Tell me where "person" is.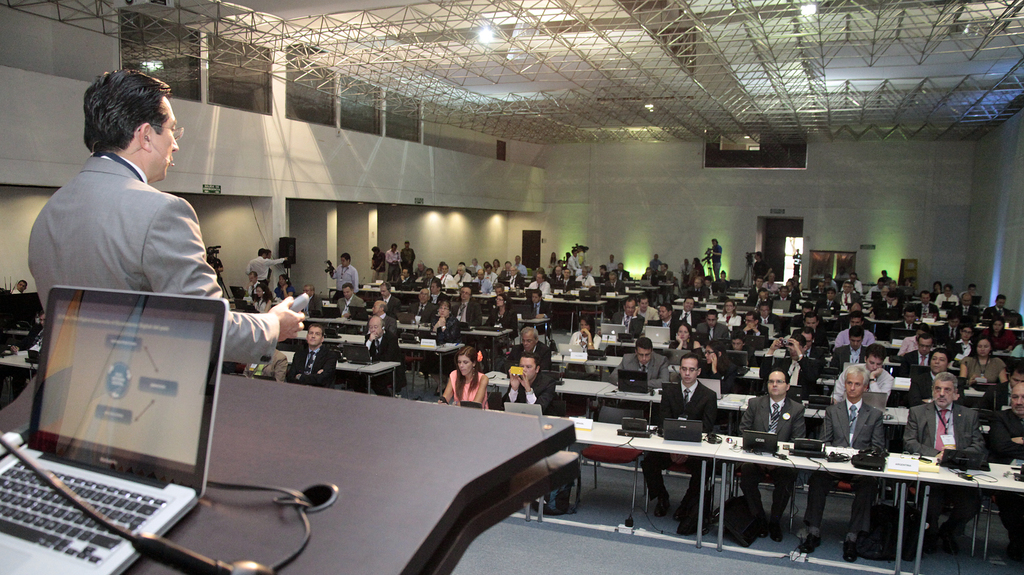
"person" is at bbox=[332, 278, 367, 324].
